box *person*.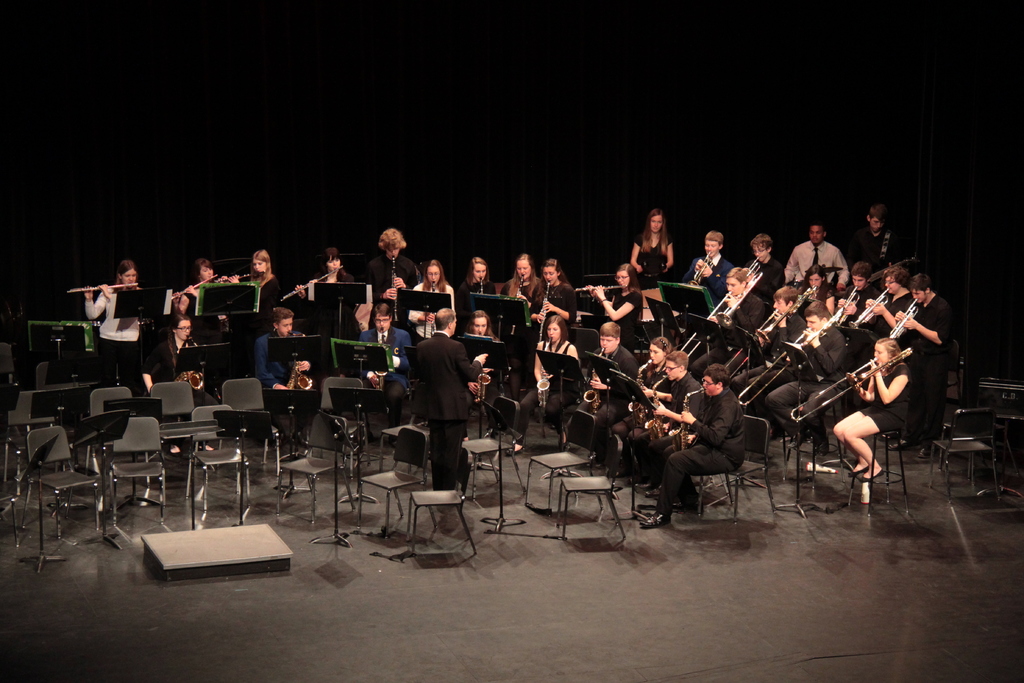
pyautogui.locateOnScreen(292, 248, 356, 302).
